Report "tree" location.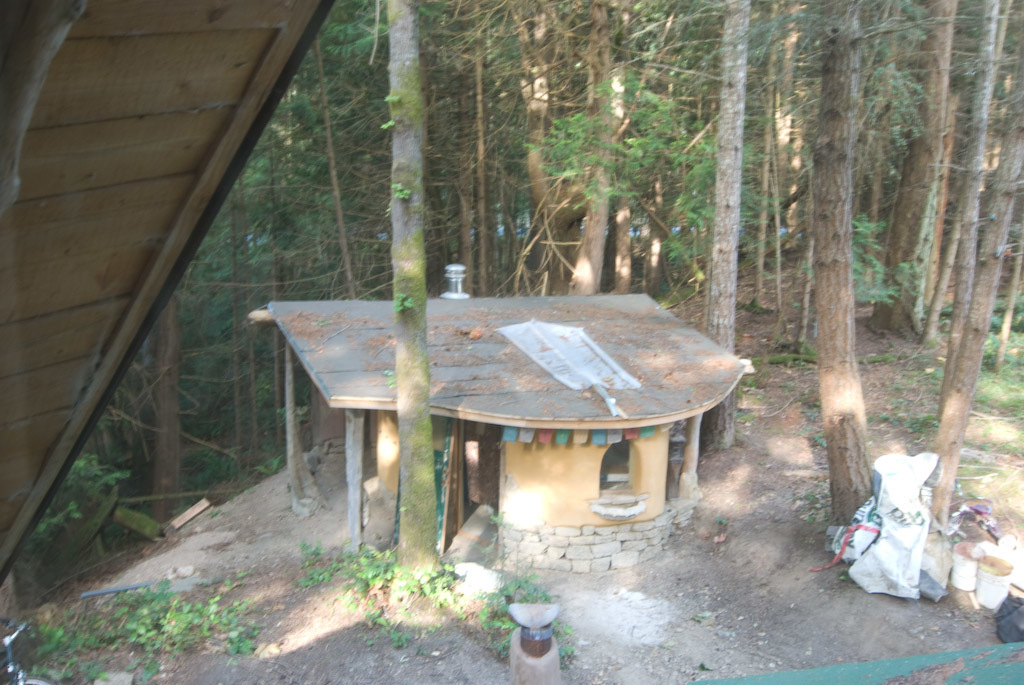
Report: (x1=825, y1=0, x2=887, y2=542).
